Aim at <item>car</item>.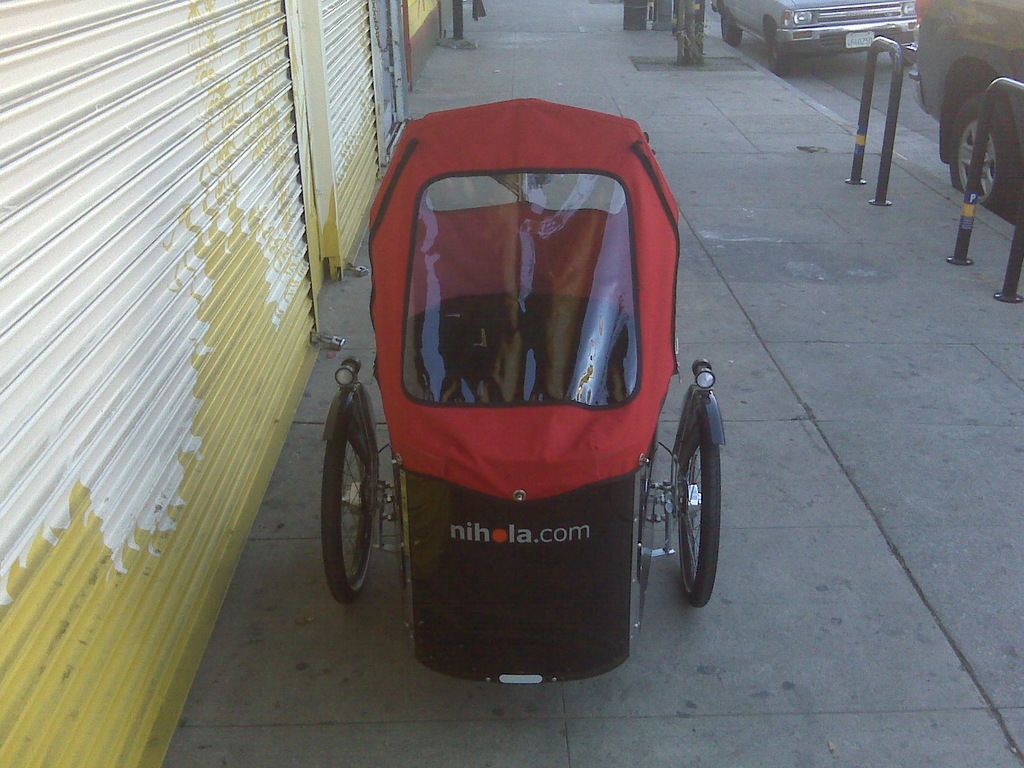
Aimed at 718:2:918:81.
